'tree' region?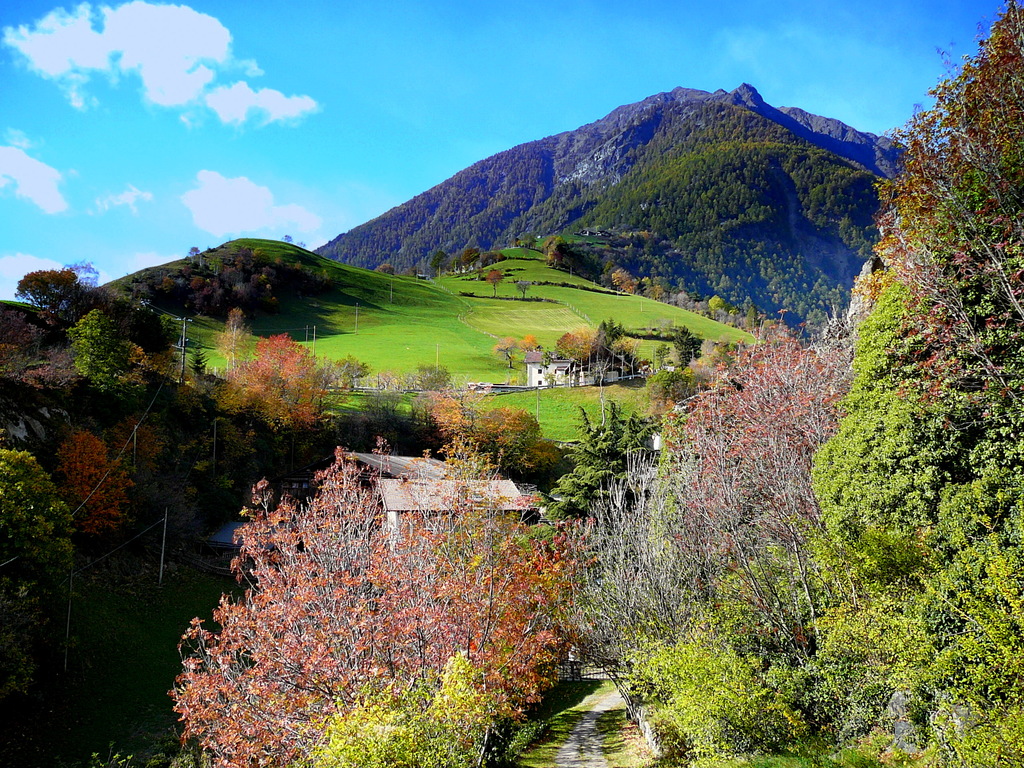
[x1=515, y1=276, x2=530, y2=301]
